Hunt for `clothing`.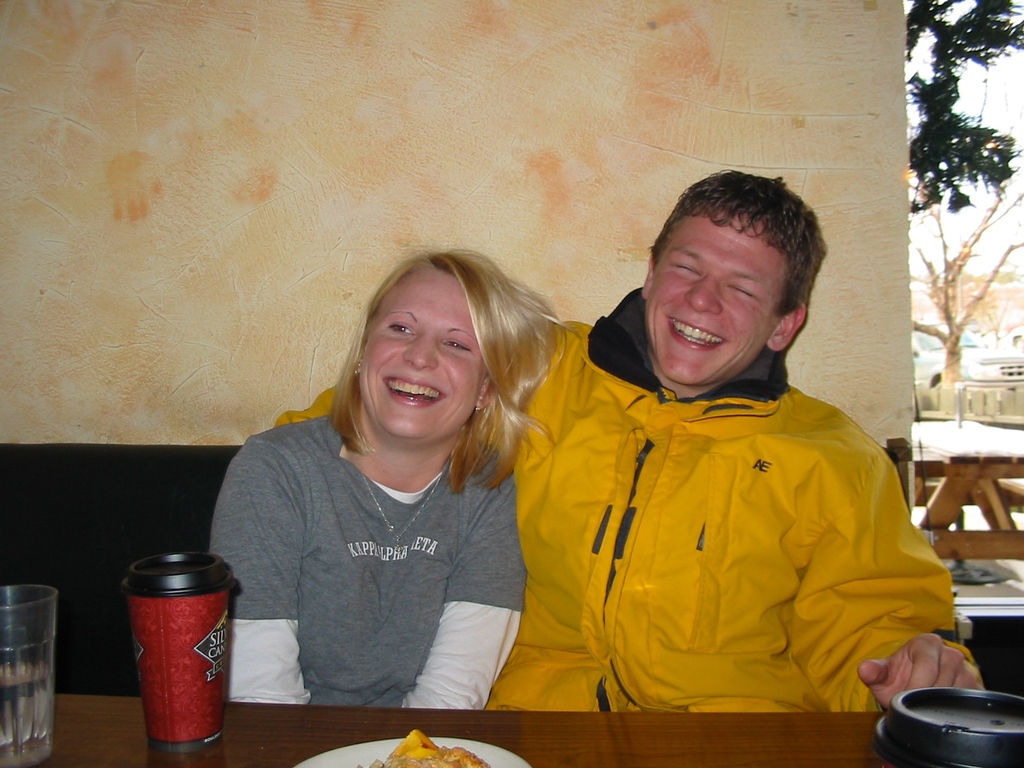
Hunted down at (left=209, top=404, right=526, bottom=712).
